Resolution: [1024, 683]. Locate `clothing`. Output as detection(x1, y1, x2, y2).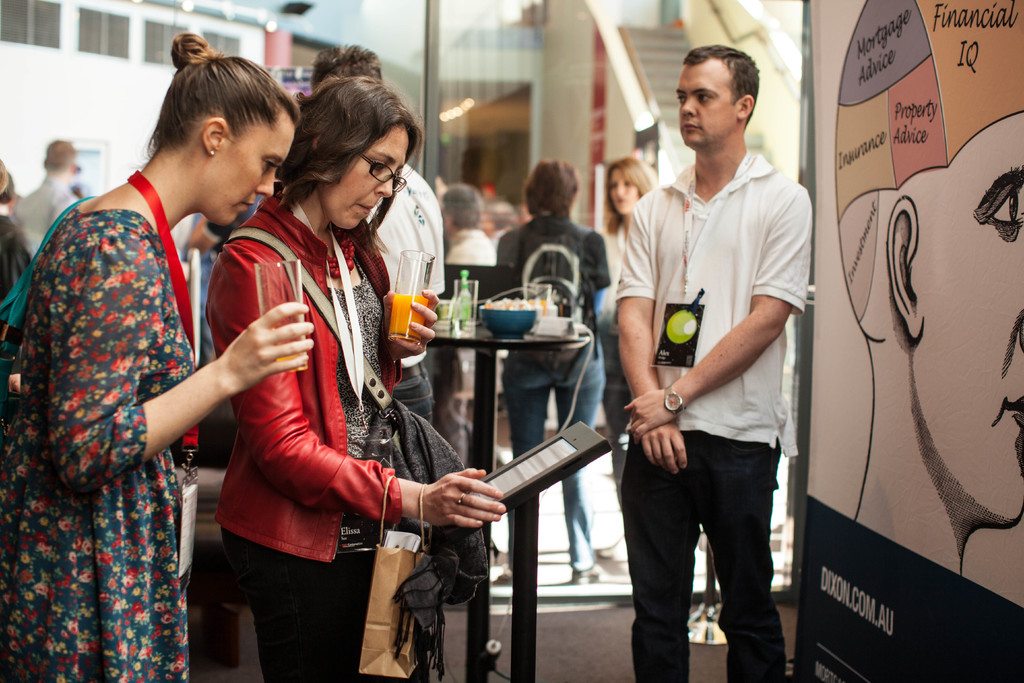
detection(14, 168, 84, 263).
